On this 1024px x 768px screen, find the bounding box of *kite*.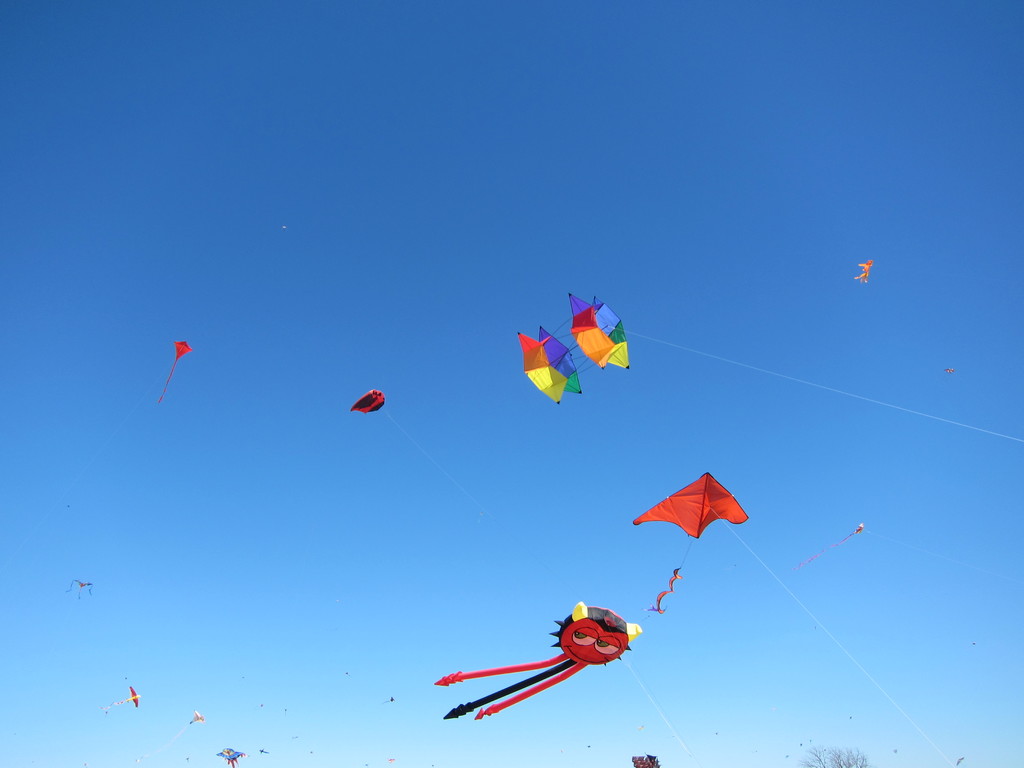
Bounding box: 790:523:865:572.
